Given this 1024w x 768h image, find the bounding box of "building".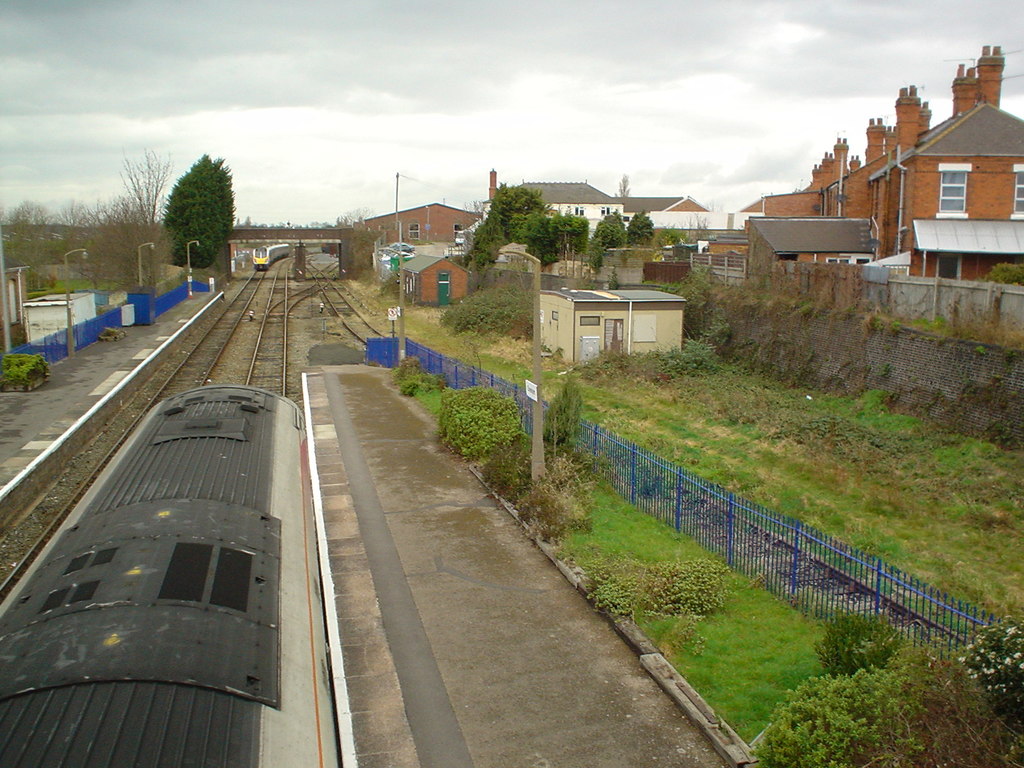
bbox(360, 204, 479, 249).
